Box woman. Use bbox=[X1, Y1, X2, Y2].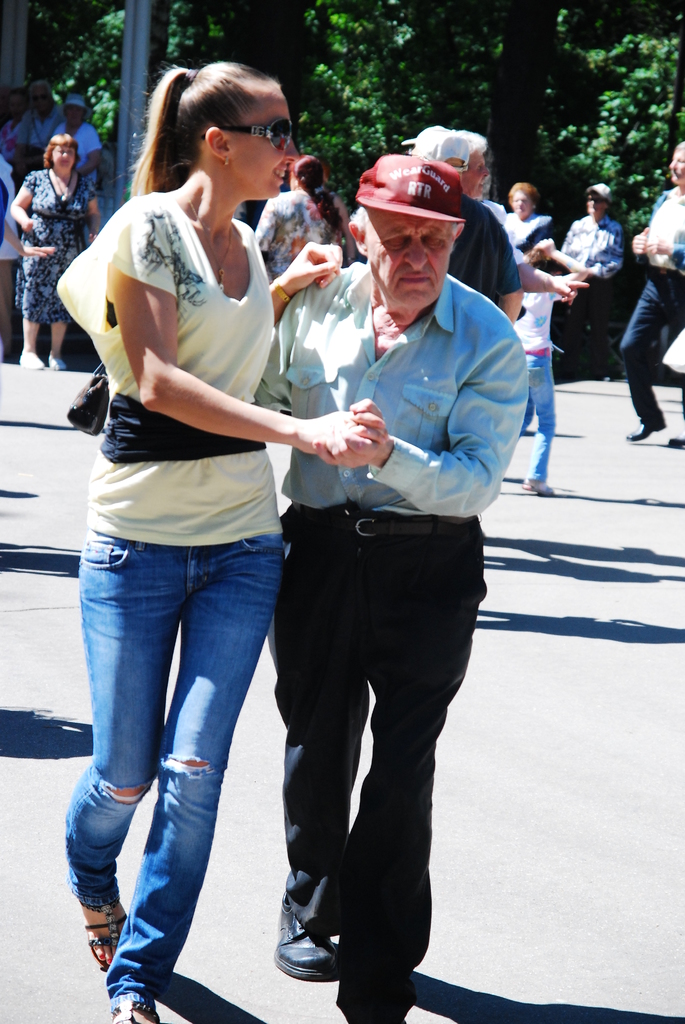
bbox=[249, 149, 345, 289].
